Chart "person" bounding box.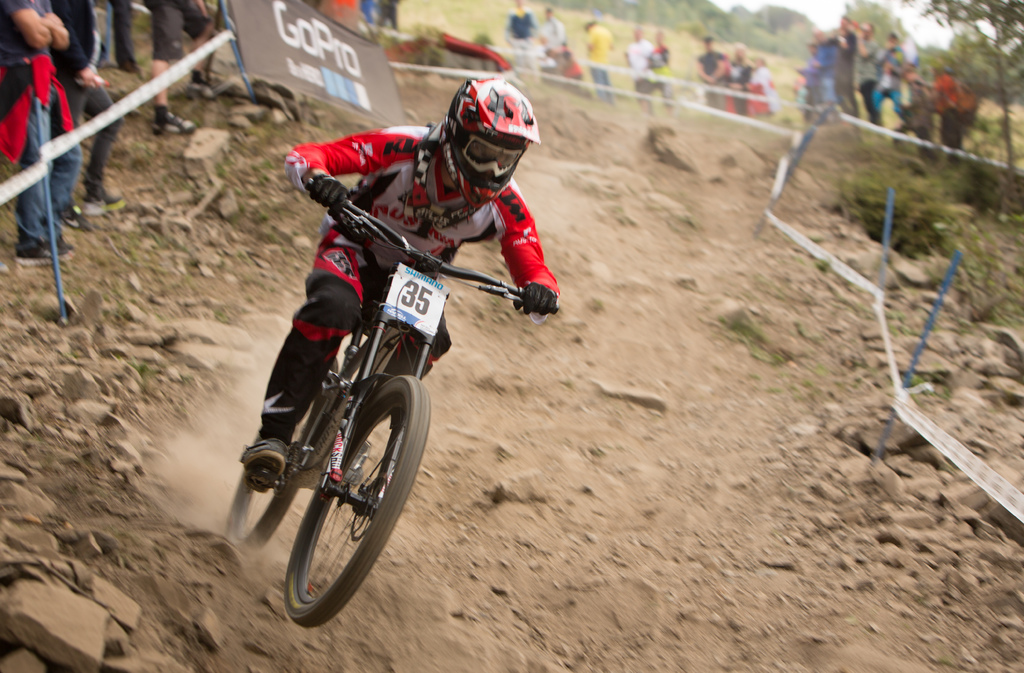
Charted: [864, 26, 911, 140].
